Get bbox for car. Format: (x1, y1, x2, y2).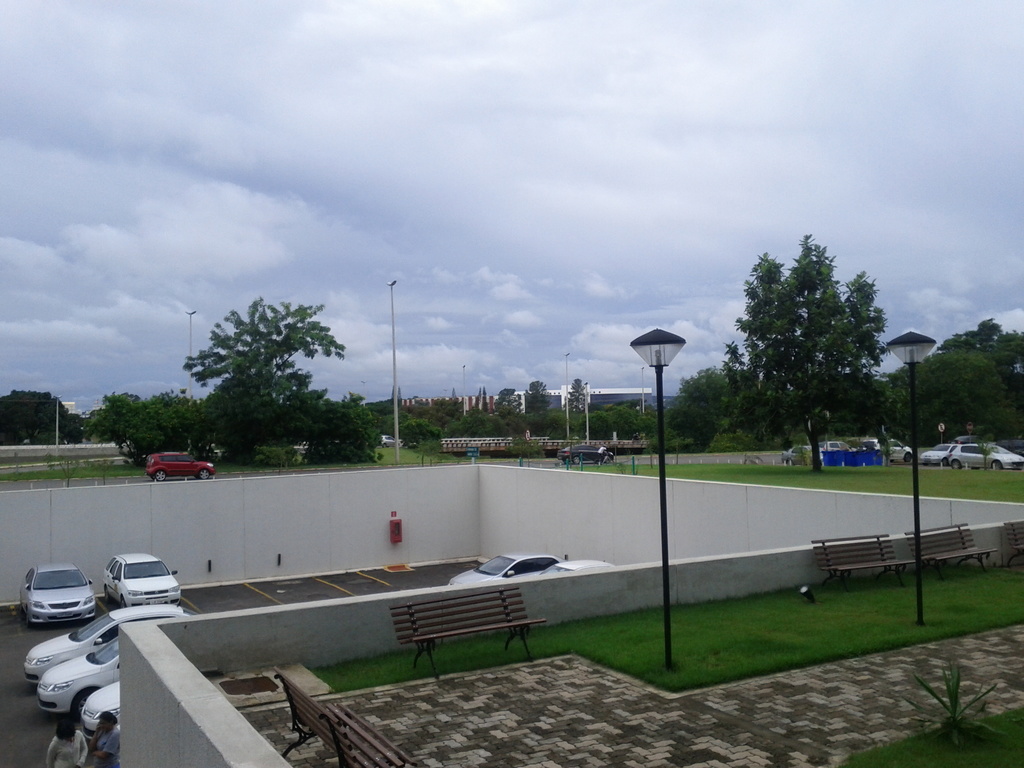
(549, 441, 616, 467).
